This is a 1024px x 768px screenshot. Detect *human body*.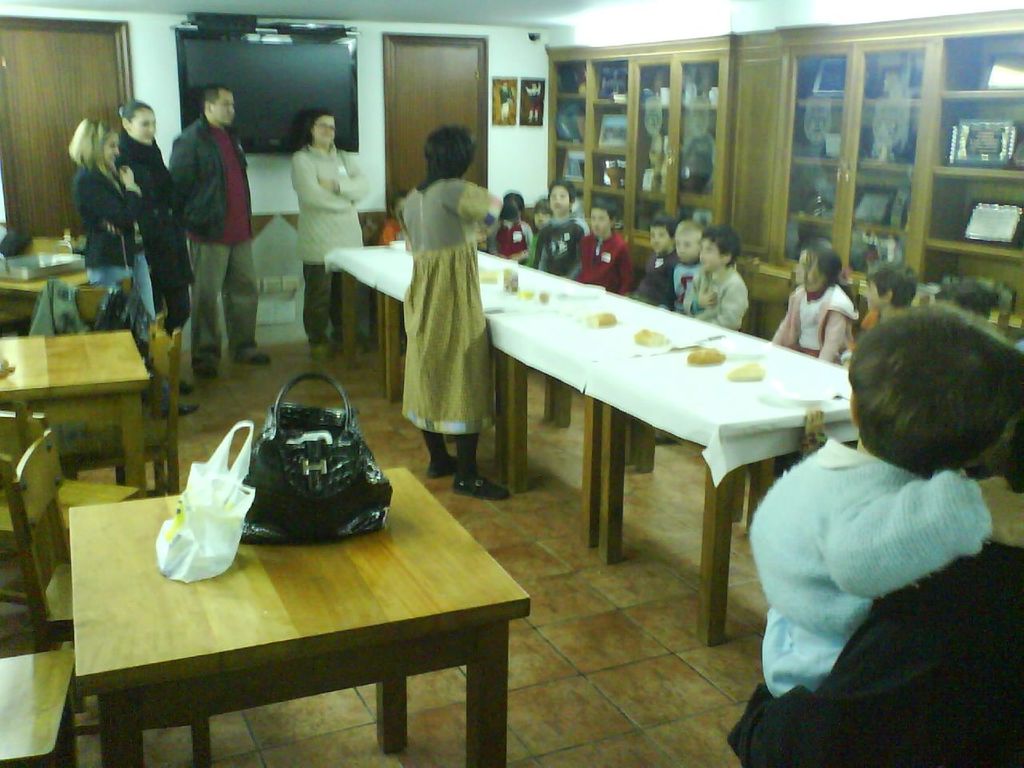
Rect(401, 124, 514, 504).
